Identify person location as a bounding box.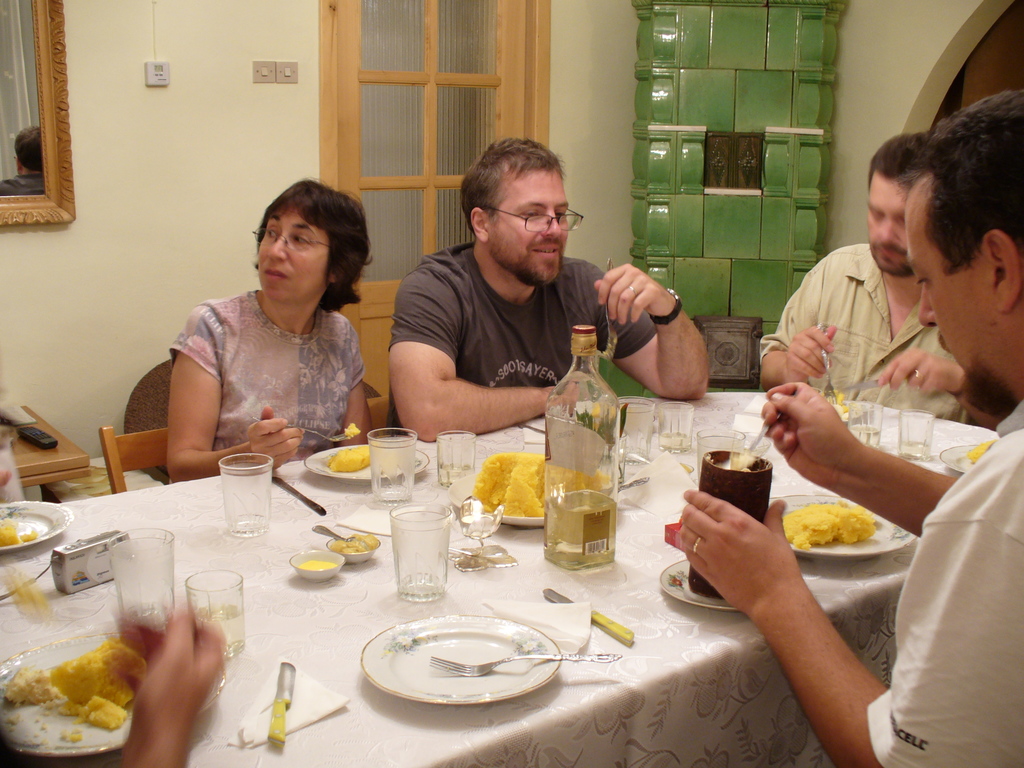
763:132:963:420.
